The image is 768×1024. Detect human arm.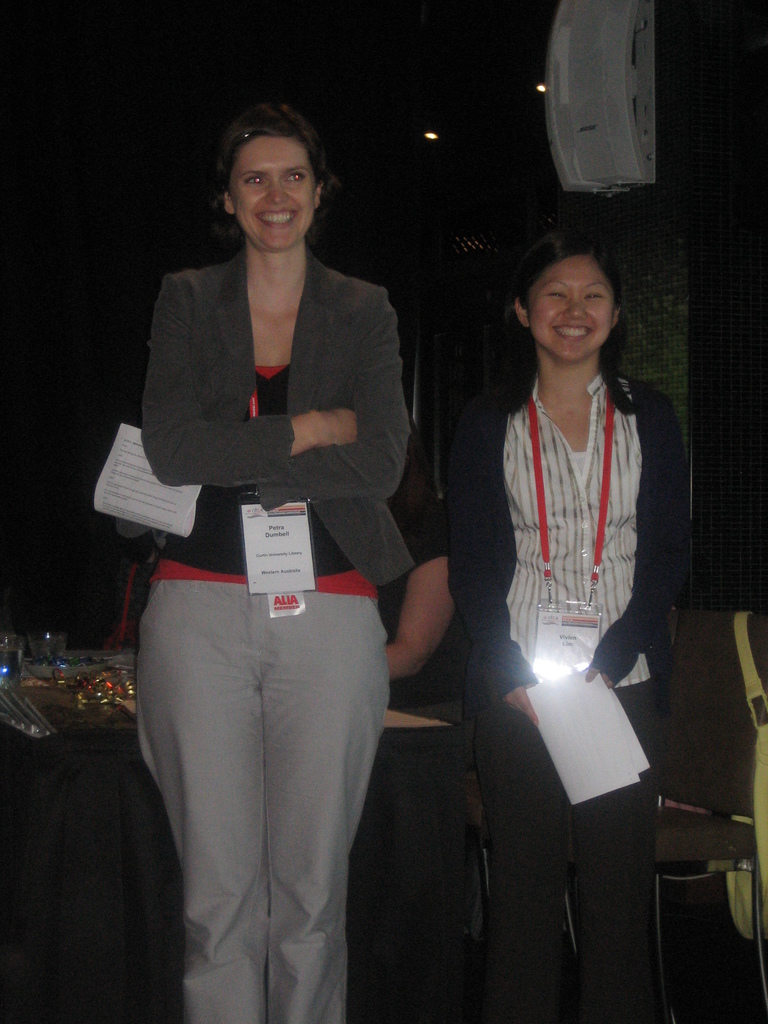
Detection: (394, 557, 468, 697).
